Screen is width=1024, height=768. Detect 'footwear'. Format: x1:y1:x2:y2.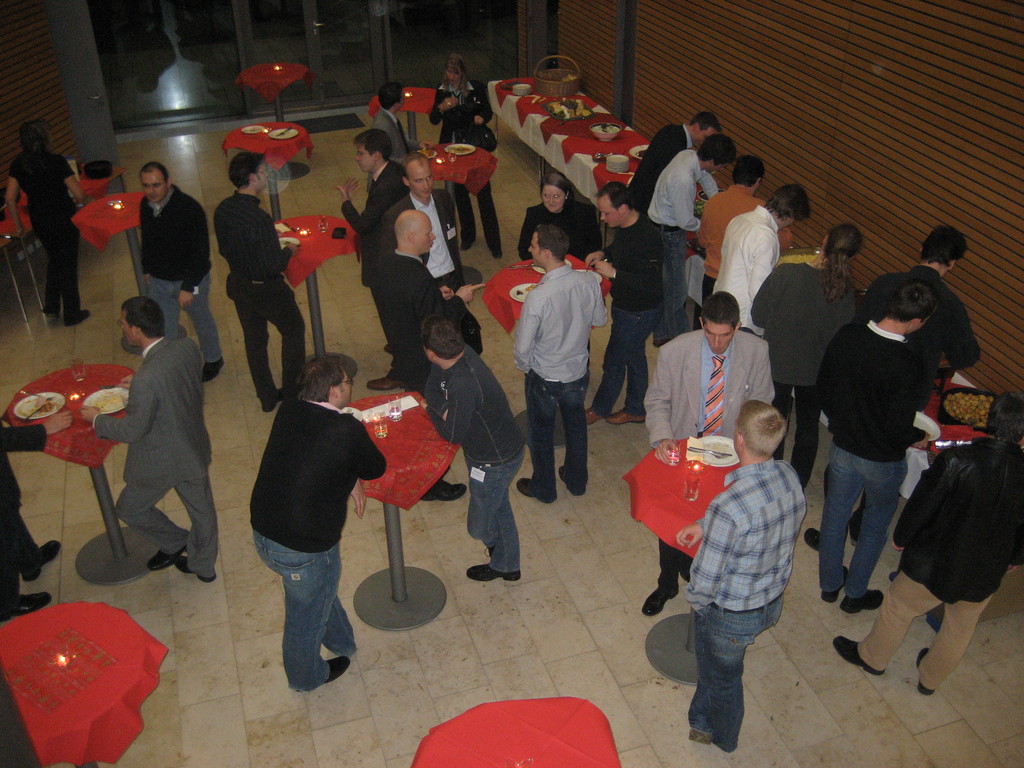
417:479:465:501.
